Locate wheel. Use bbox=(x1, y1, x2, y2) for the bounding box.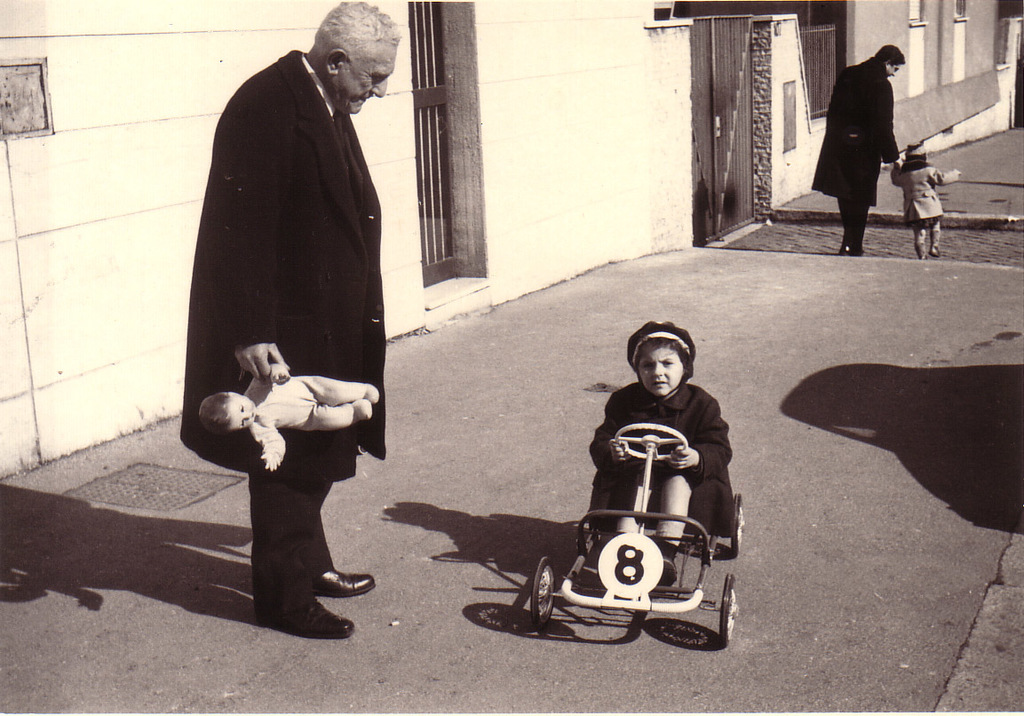
bbox=(615, 424, 687, 459).
